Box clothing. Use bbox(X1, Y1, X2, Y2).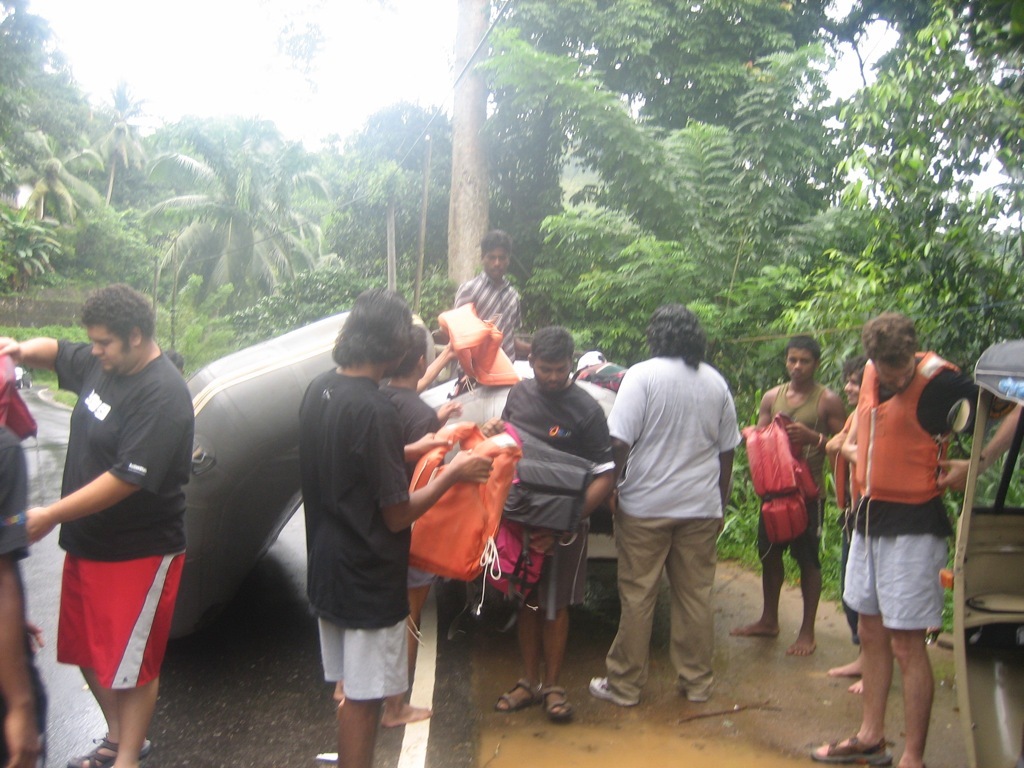
bbox(490, 372, 613, 614).
